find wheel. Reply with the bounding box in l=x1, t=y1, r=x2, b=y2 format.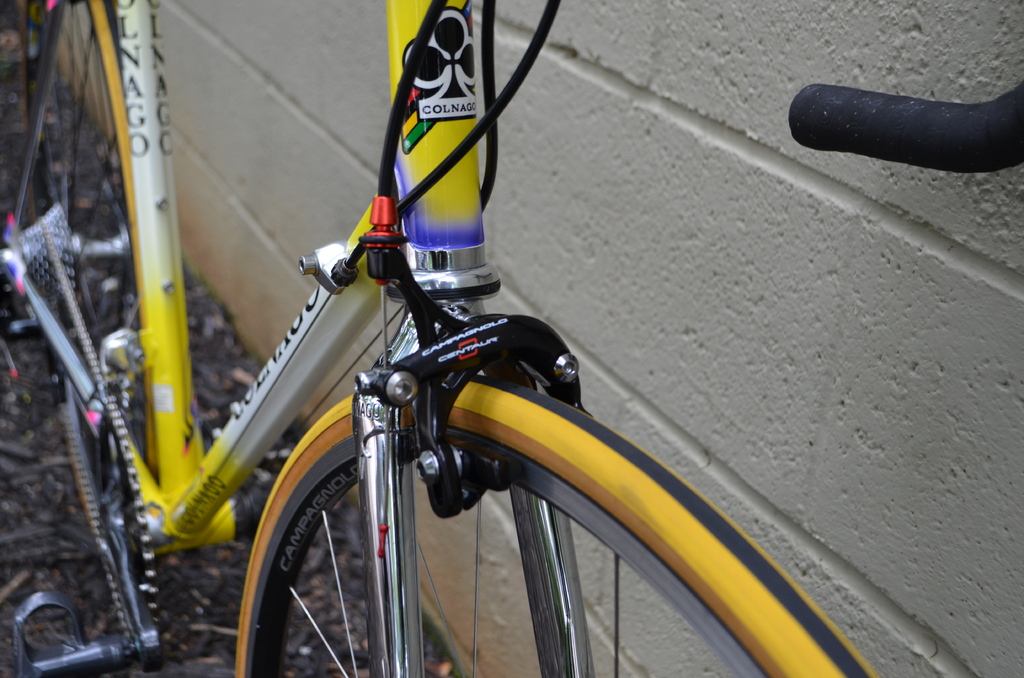
l=219, t=410, r=836, b=674.
